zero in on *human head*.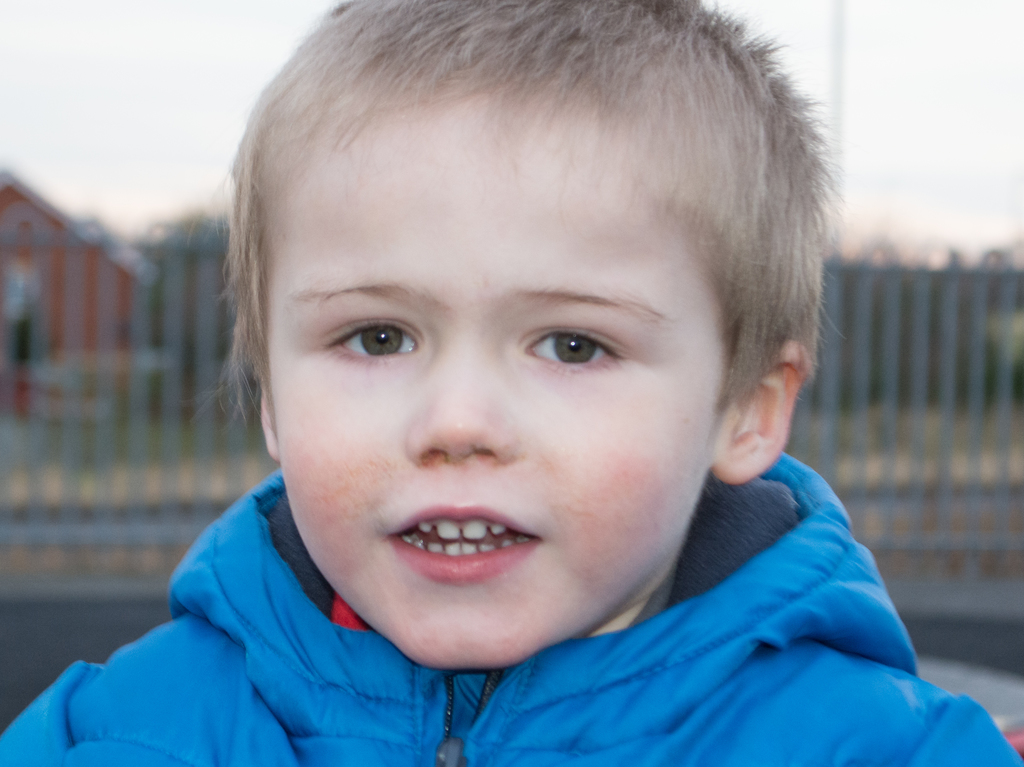
Zeroed in: bbox=(203, 4, 838, 673).
